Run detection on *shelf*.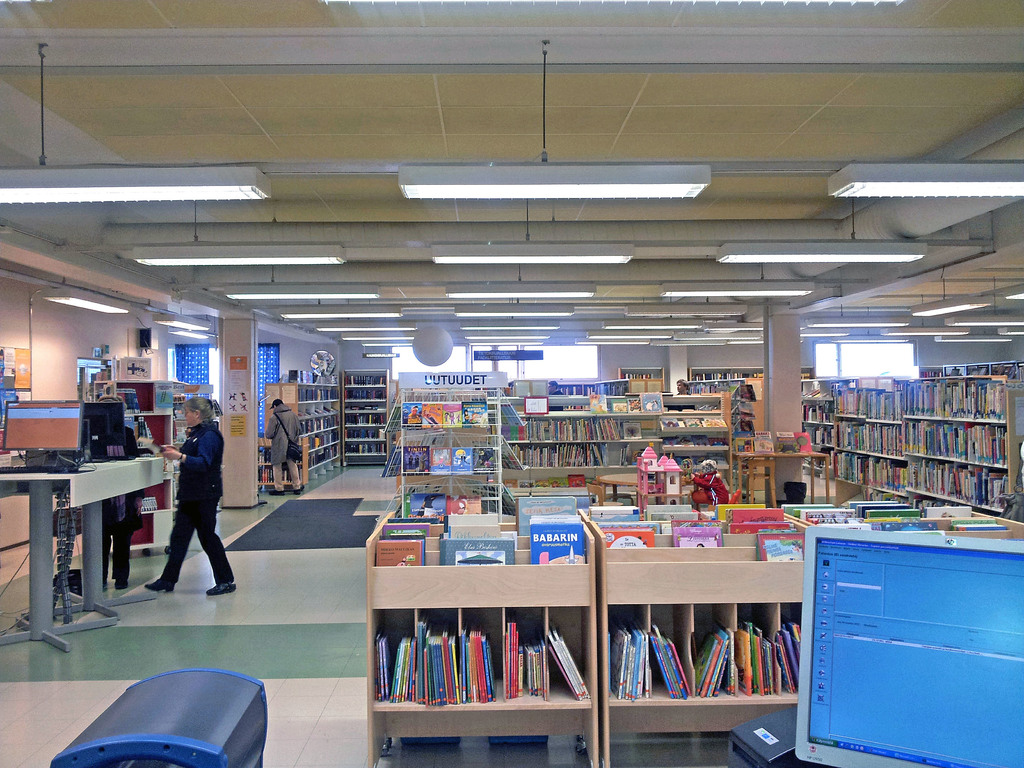
Result: [660,435,731,453].
